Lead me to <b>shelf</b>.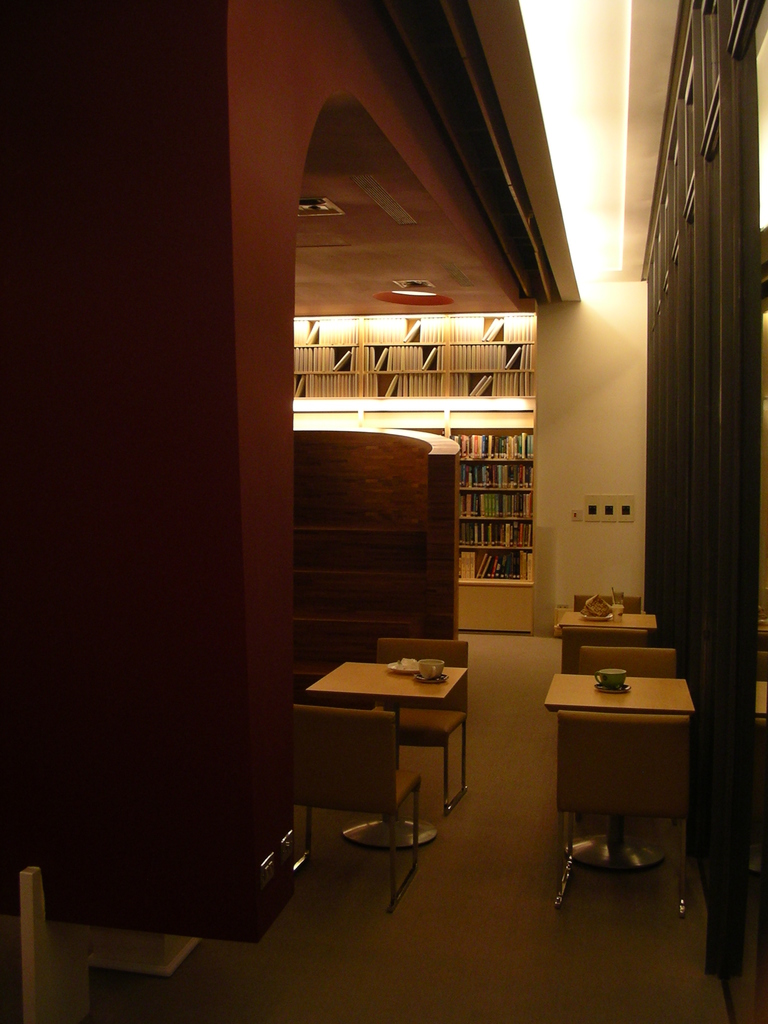
Lead to detection(467, 522, 544, 556).
